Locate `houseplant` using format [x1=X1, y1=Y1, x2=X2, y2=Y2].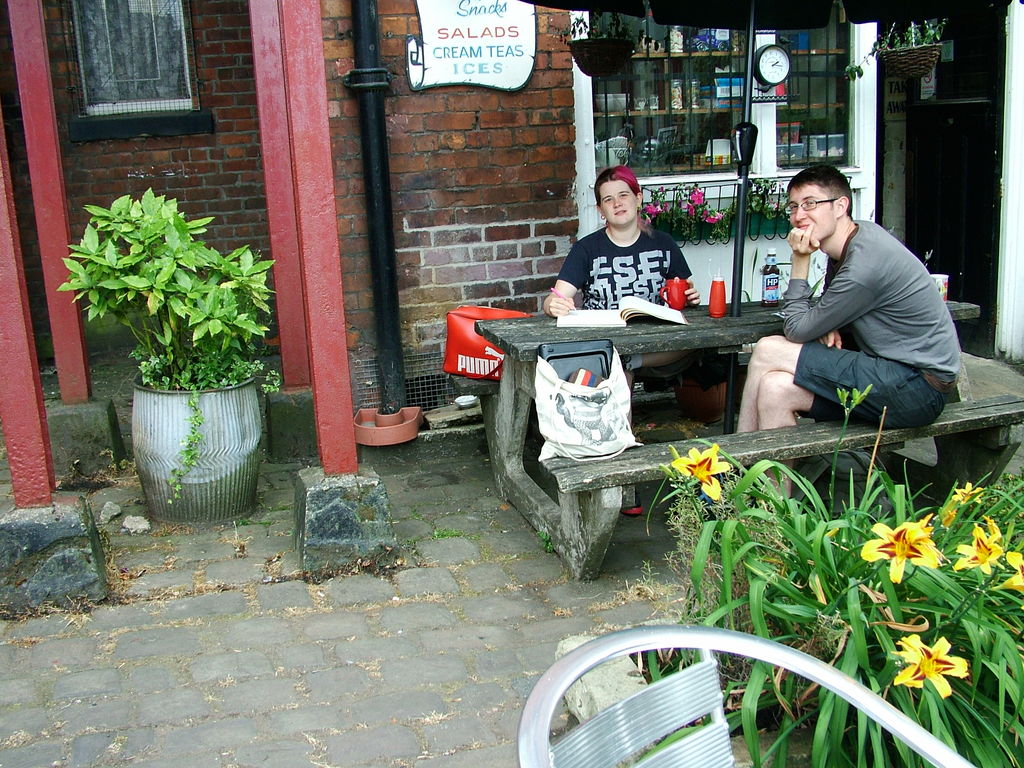
[x1=550, y1=0, x2=640, y2=76].
